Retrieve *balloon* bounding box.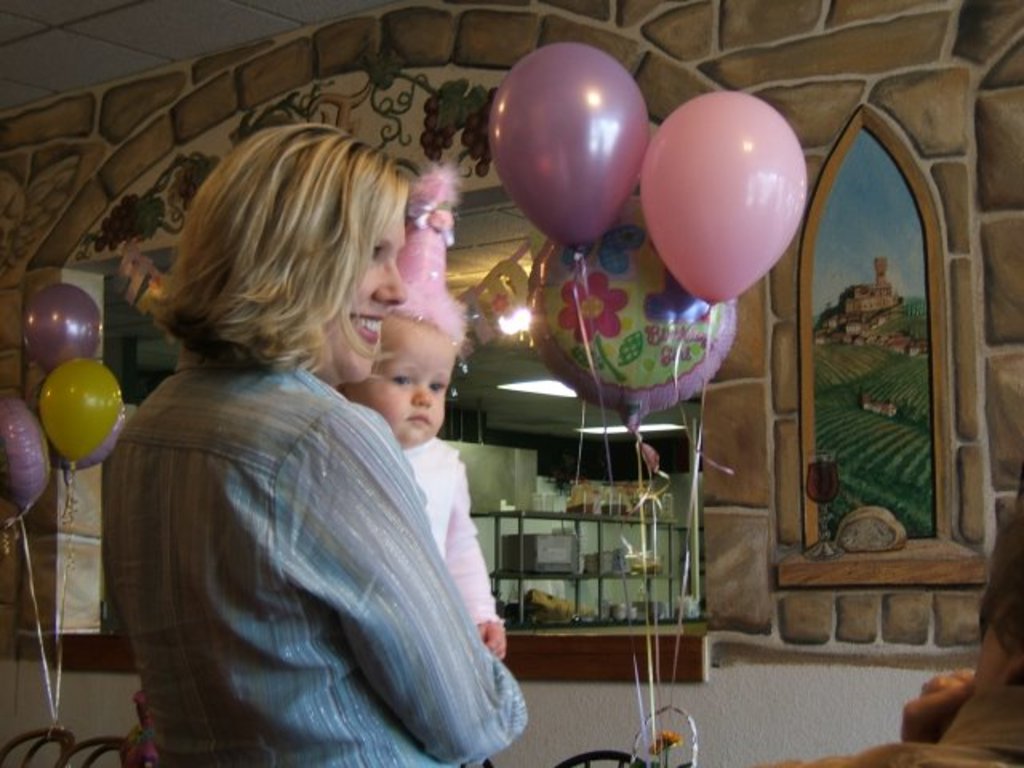
Bounding box: left=531, top=194, right=738, bottom=440.
